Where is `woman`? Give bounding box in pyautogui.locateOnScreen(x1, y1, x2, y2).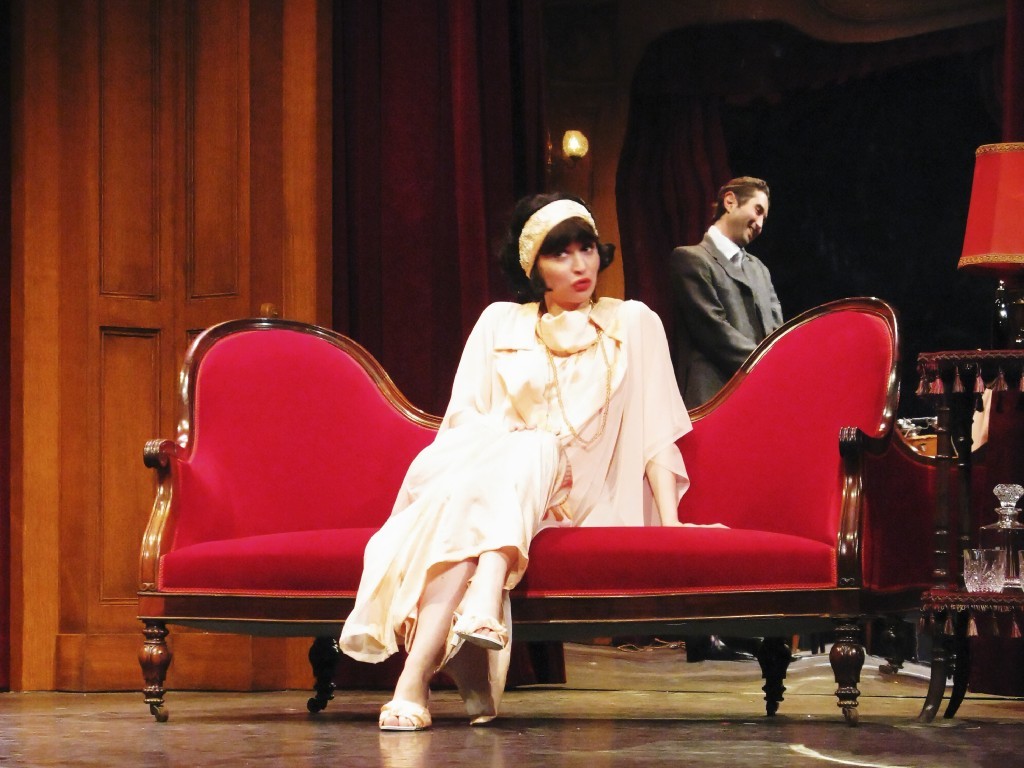
pyautogui.locateOnScreen(405, 207, 745, 685).
